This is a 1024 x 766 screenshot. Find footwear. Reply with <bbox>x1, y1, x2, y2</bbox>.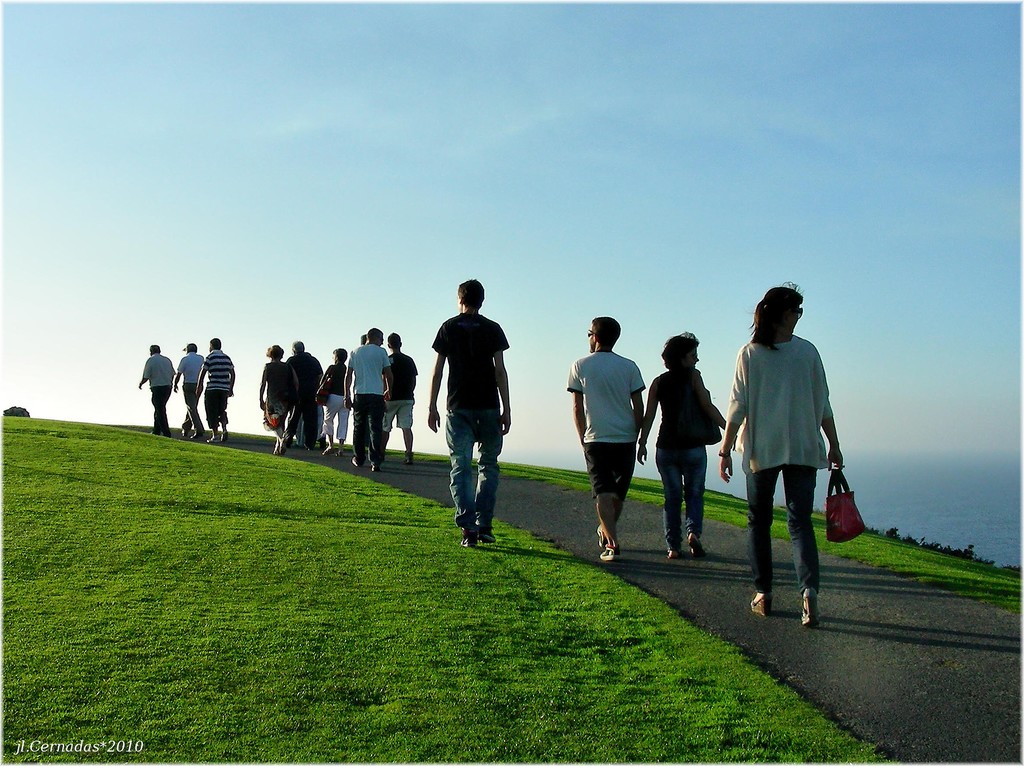
<bbox>801, 596, 819, 626</bbox>.
